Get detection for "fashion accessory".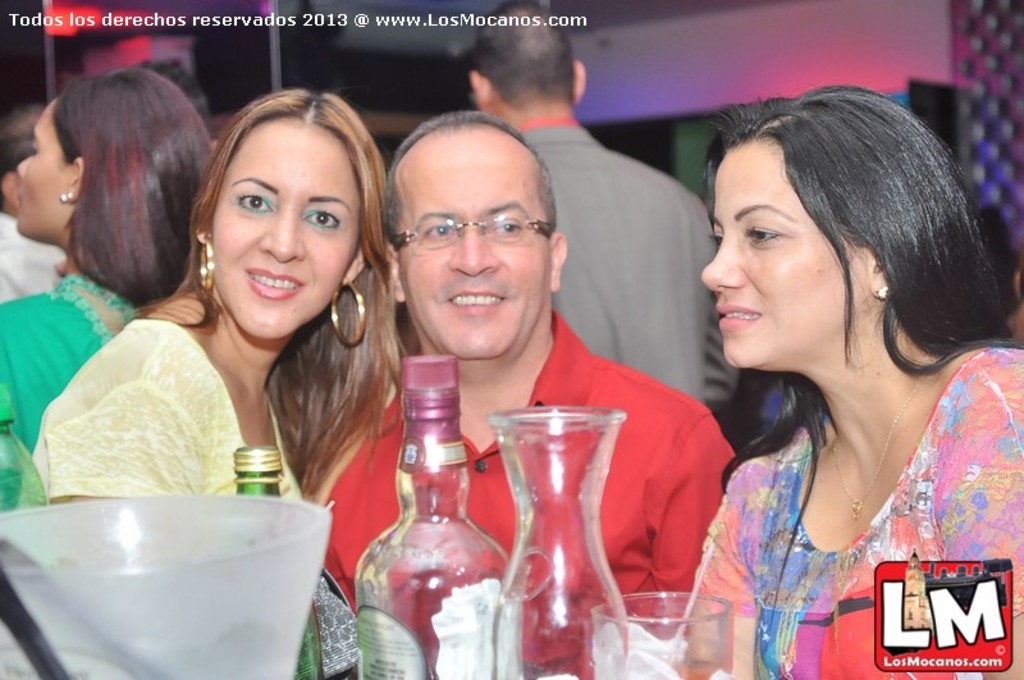
Detection: 60, 191, 76, 202.
